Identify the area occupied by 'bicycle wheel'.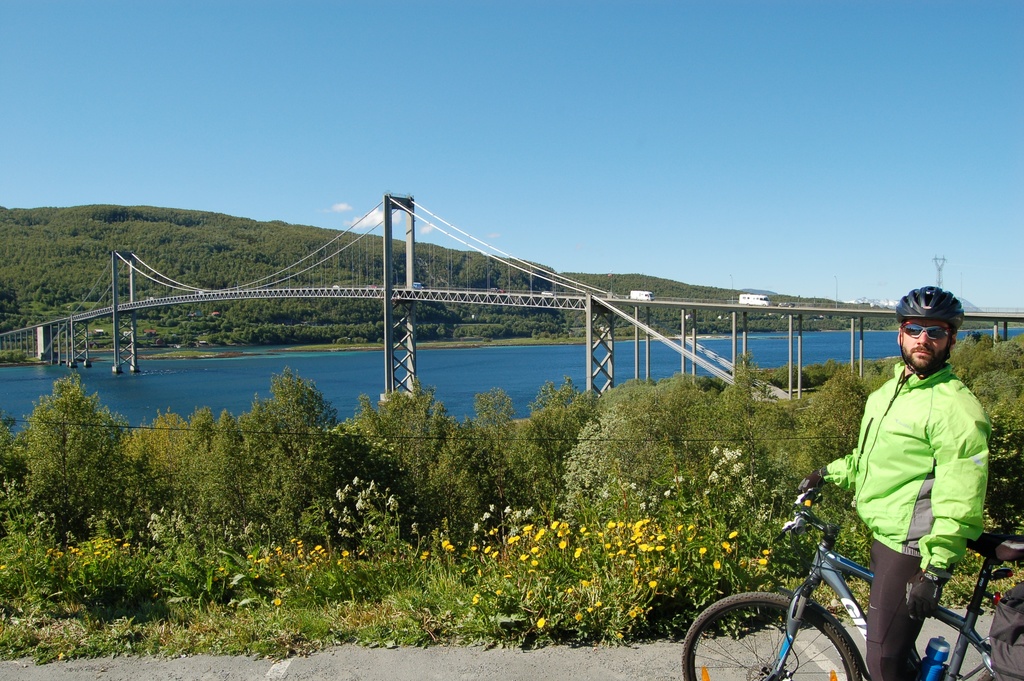
Area: (680,585,860,680).
